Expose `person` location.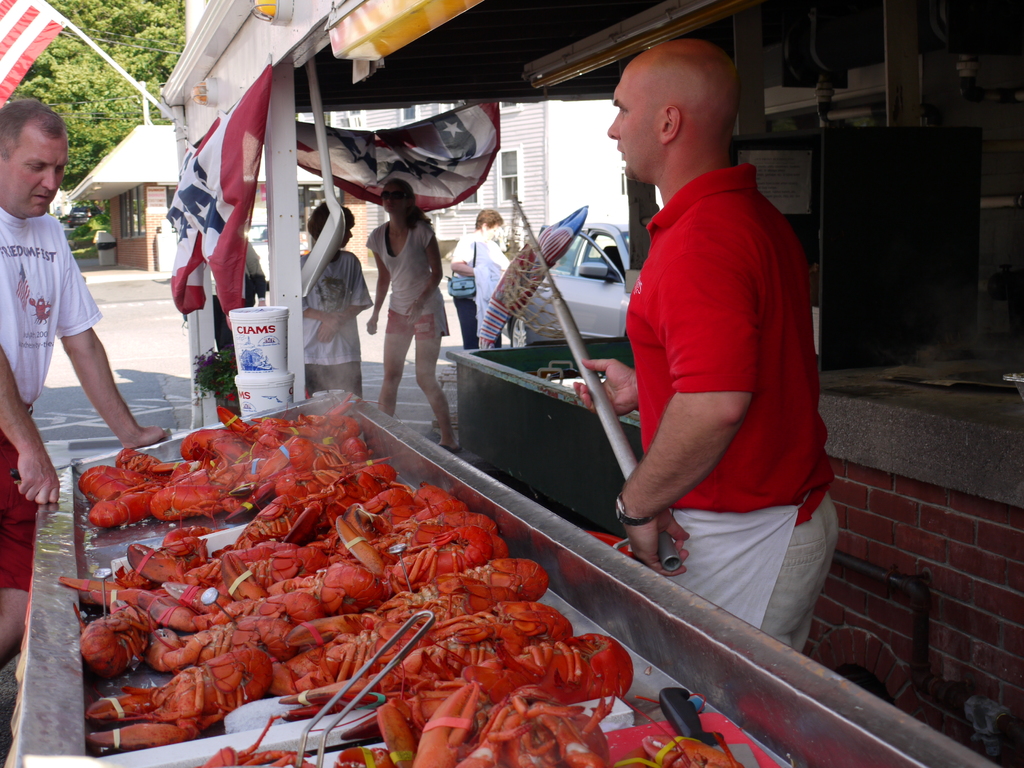
Exposed at [297,192,371,401].
